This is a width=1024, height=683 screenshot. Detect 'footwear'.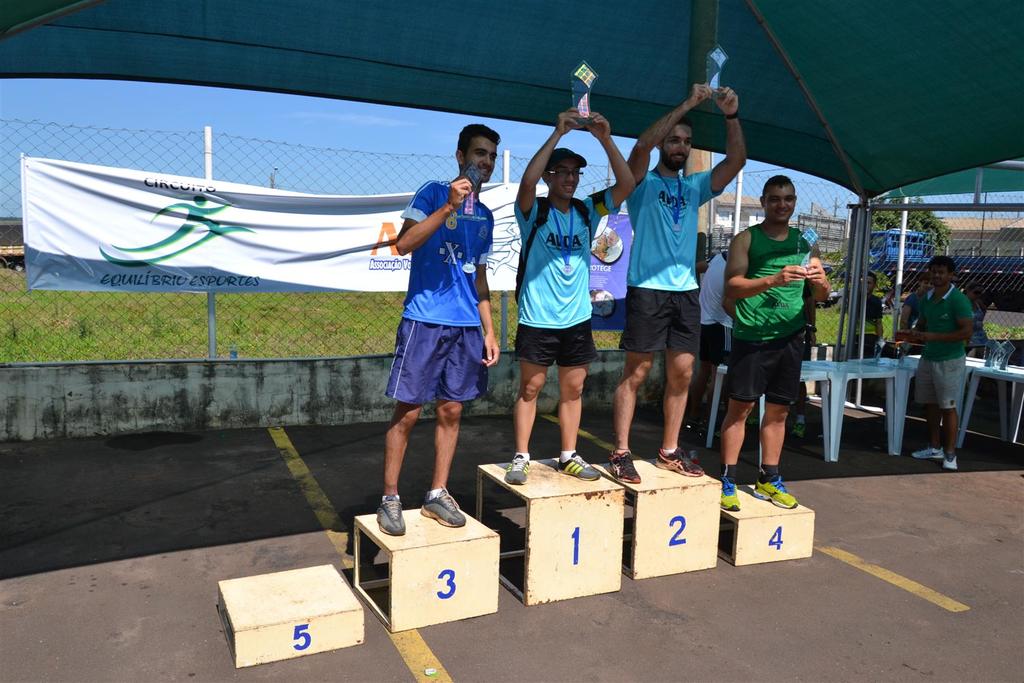
420:488:468:528.
